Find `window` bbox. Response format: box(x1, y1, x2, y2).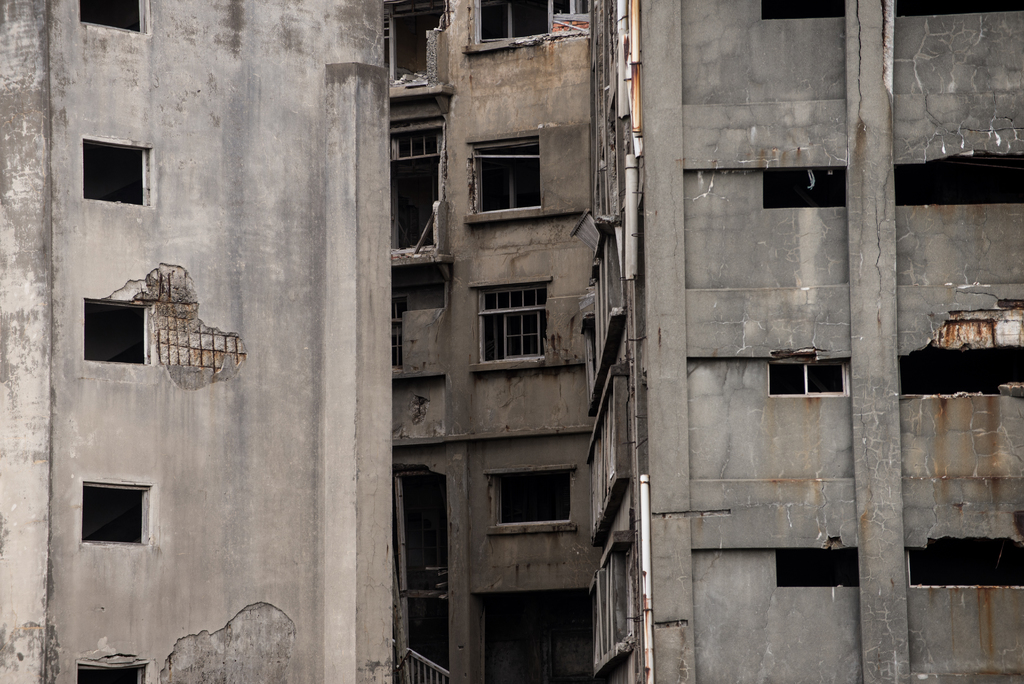
box(471, 138, 544, 209).
